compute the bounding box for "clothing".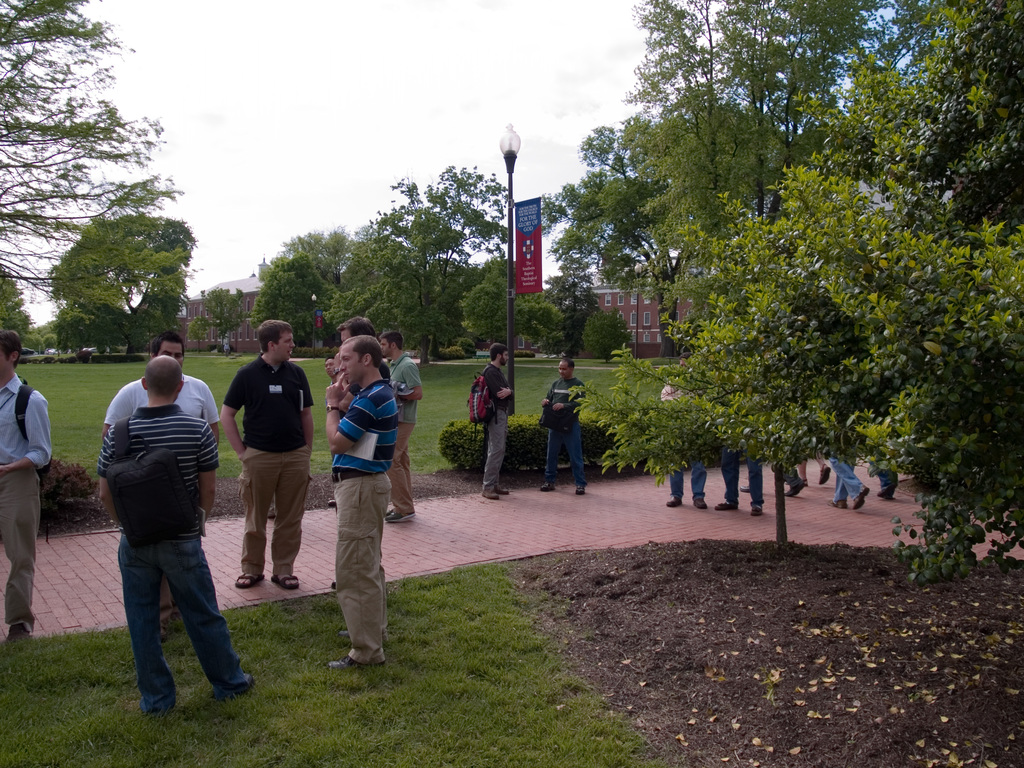
223, 349, 317, 581.
